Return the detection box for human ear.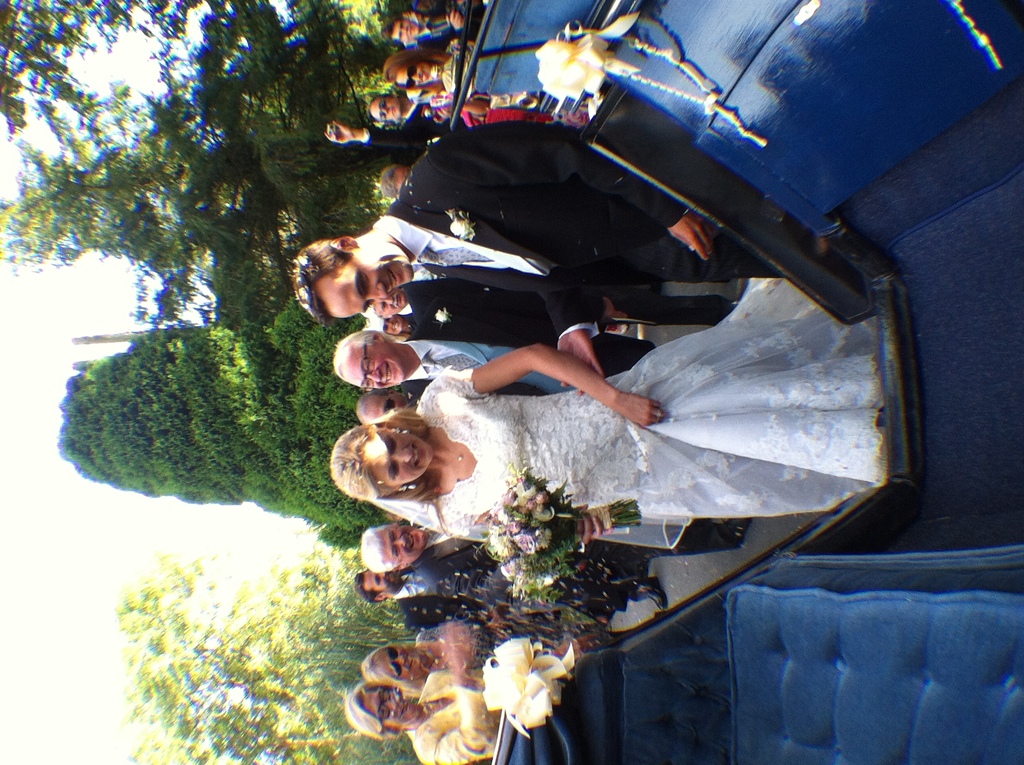
(x1=369, y1=332, x2=388, y2=342).
